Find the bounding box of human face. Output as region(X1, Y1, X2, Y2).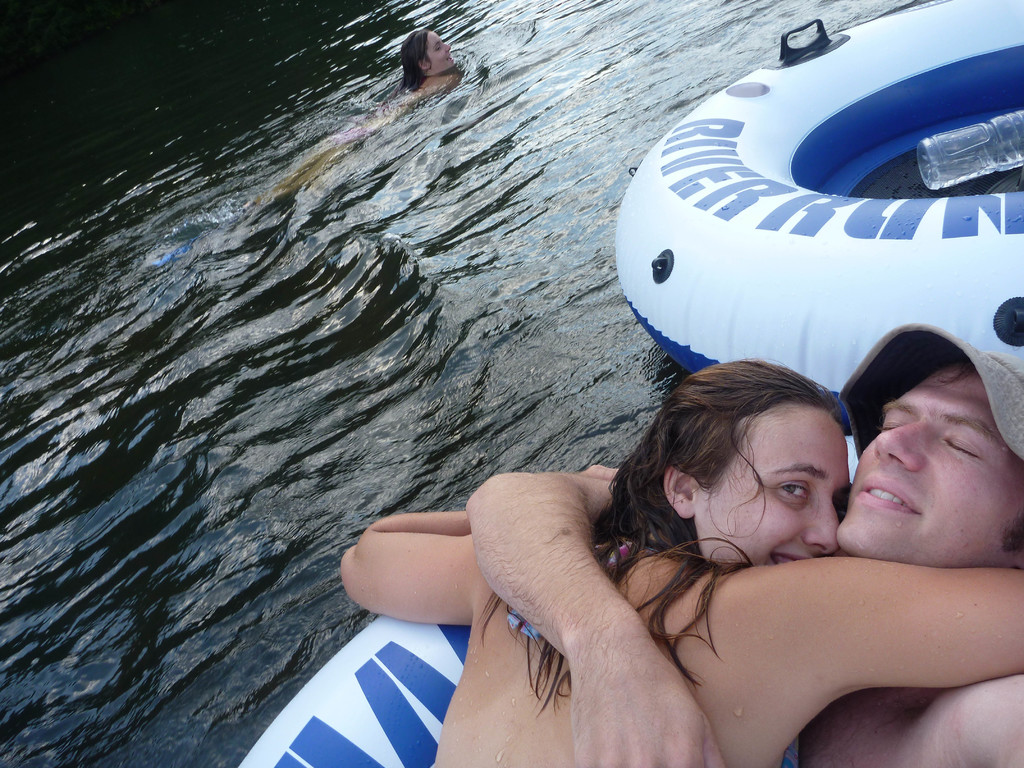
region(836, 365, 1023, 568).
